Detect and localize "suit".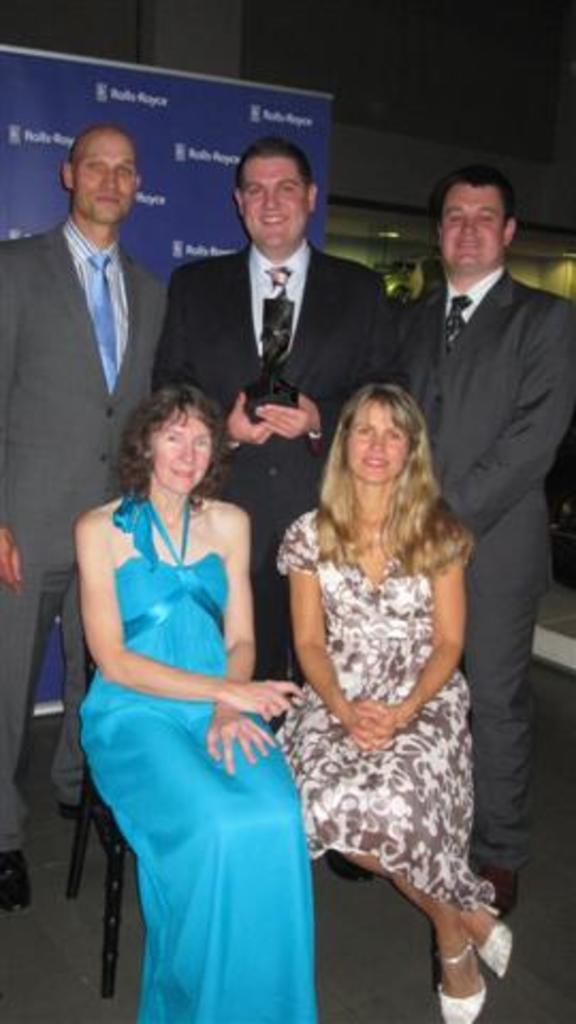
Localized at l=0, t=218, r=166, b=563.
